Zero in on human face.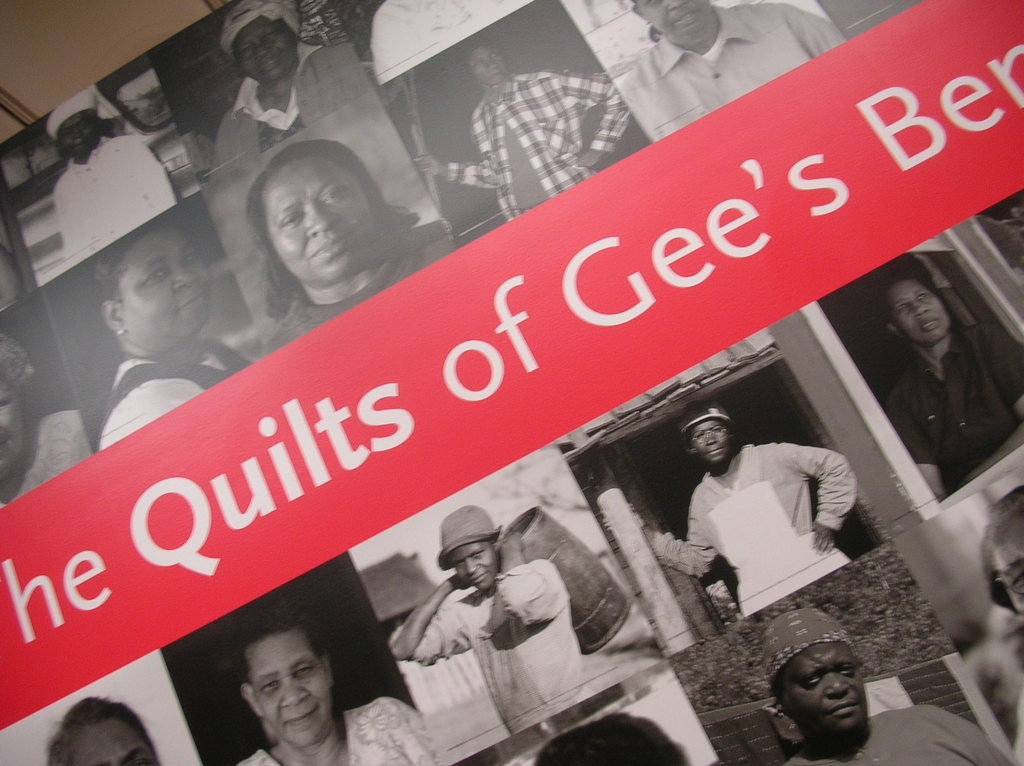
Zeroed in: {"left": 240, "top": 620, "right": 327, "bottom": 751}.
